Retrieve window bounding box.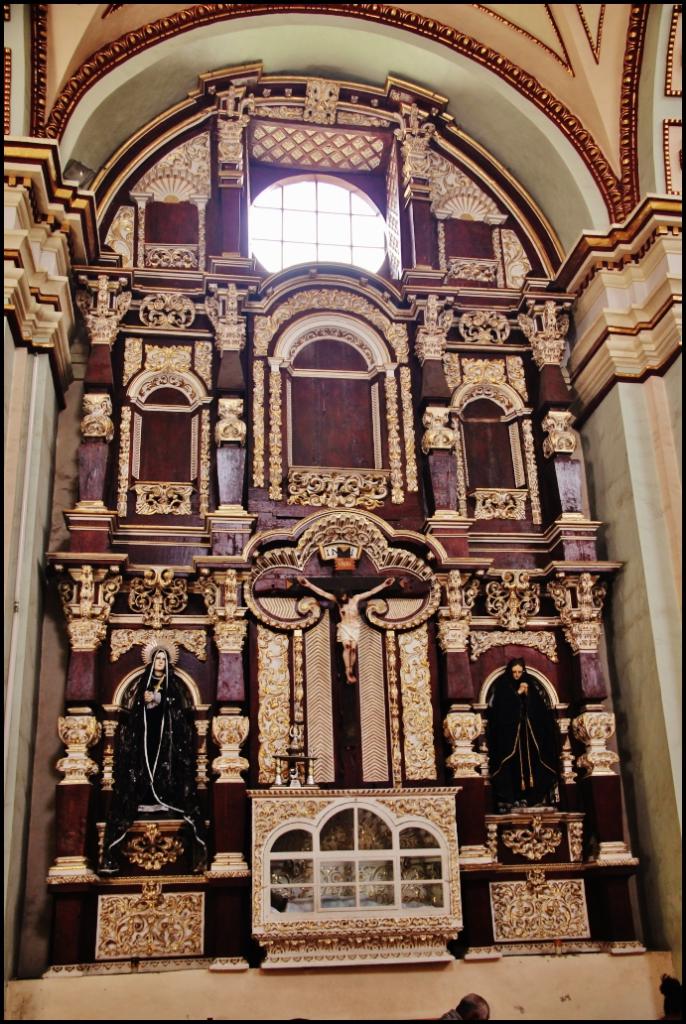
Bounding box: 244, 174, 386, 273.
